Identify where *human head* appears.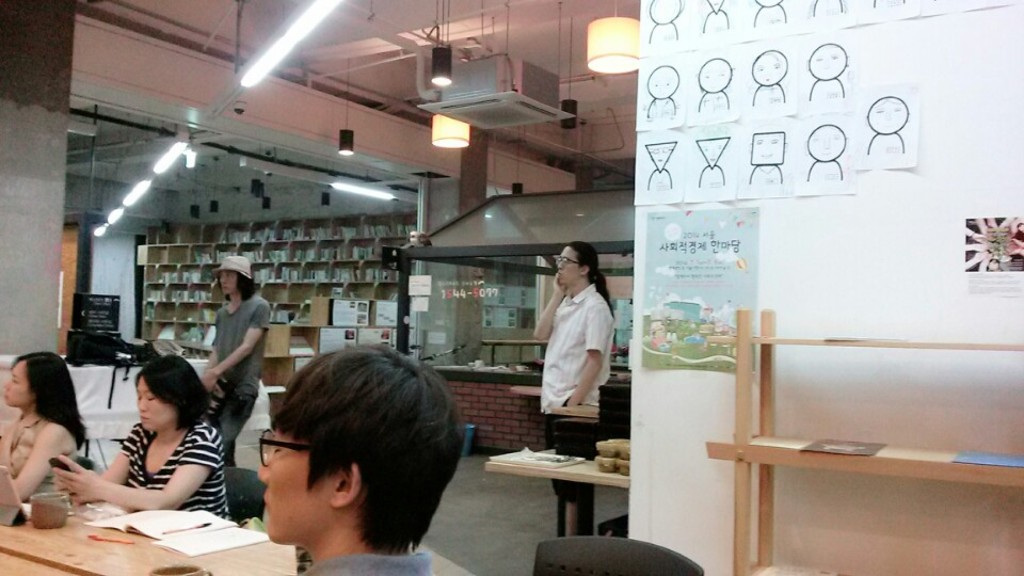
Appears at BBox(556, 240, 607, 288).
